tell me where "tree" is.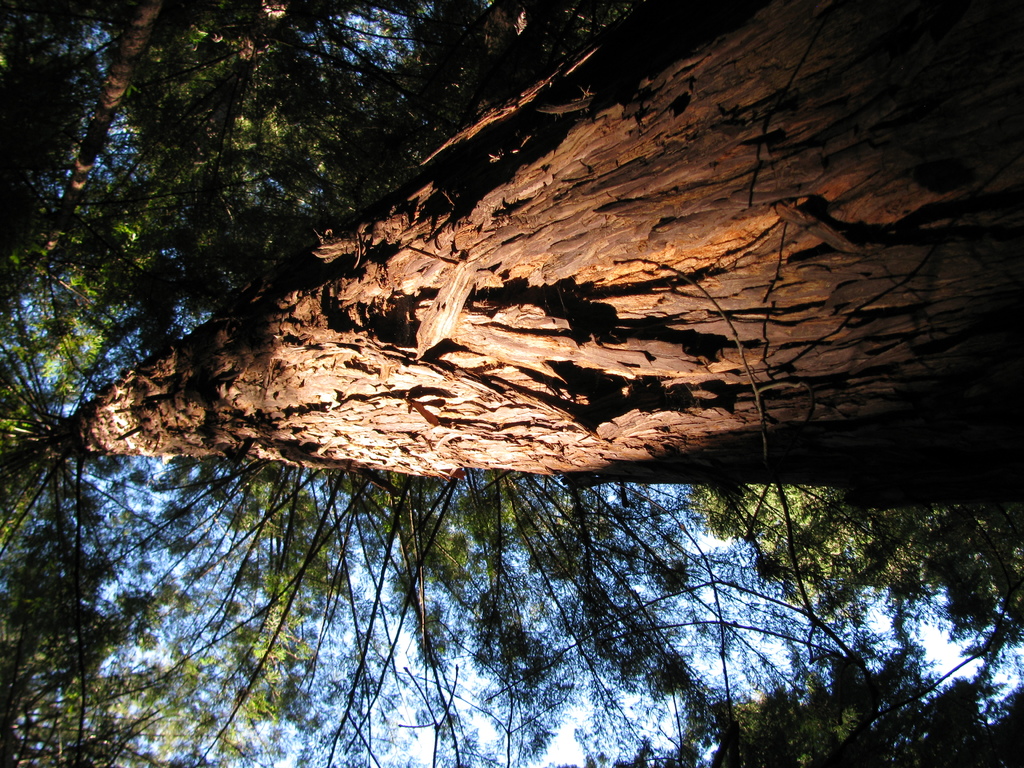
"tree" is at bbox=(0, 0, 1023, 767).
